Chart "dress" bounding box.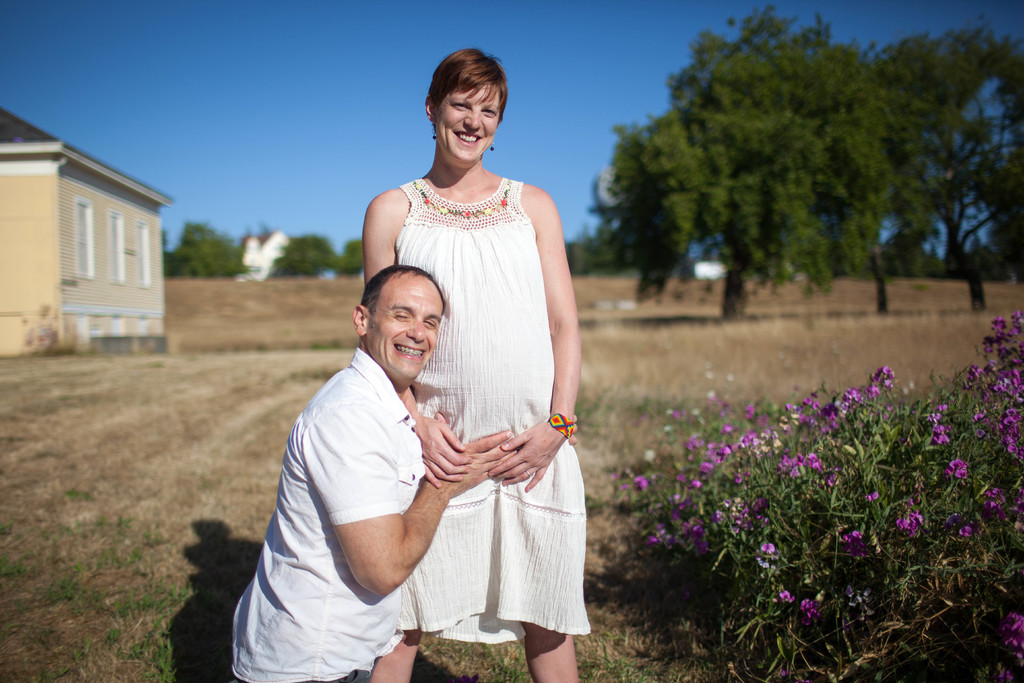
Charted: (left=393, top=177, right=591, bottom=643).
